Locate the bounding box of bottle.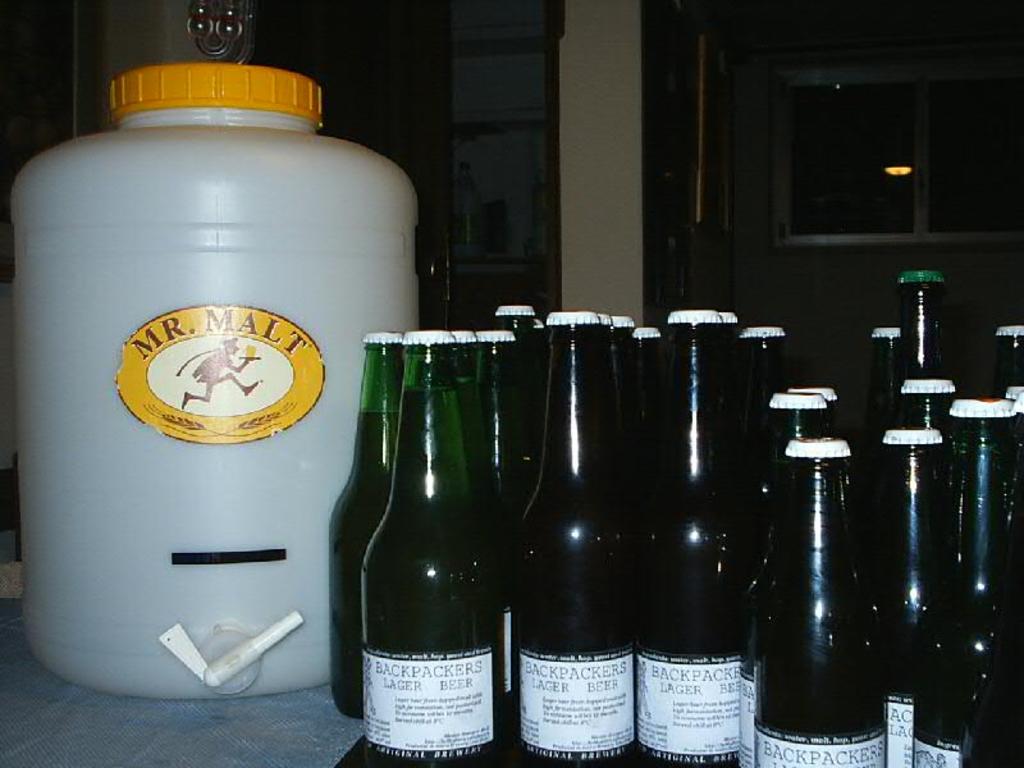
Bounding box: left=914, top=403, right=1023, bottom=767.
